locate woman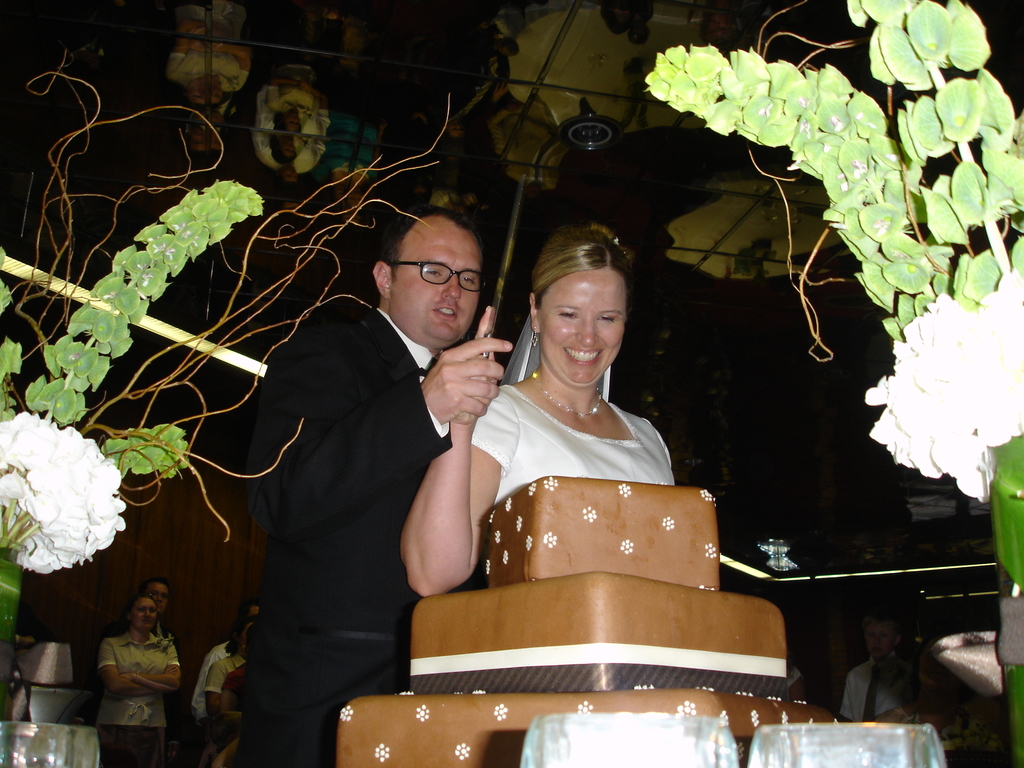
locate(206, 611, 252, 717)
